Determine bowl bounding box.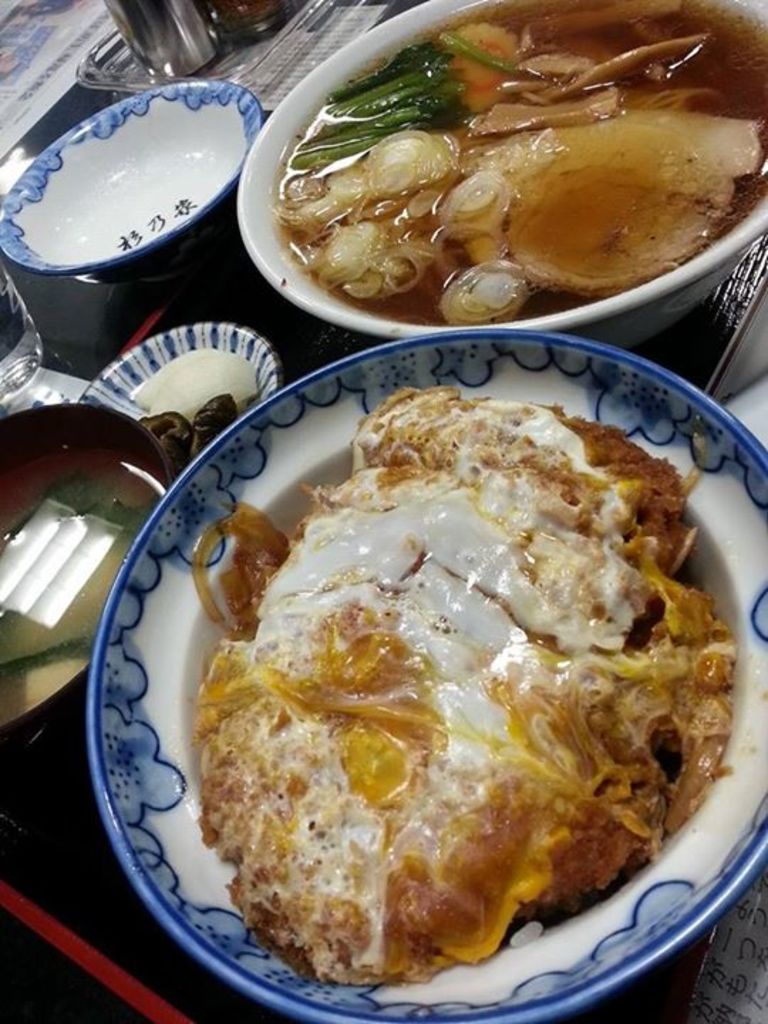
Determined: x1=90 y1=327 x2=767 y2=1023.
